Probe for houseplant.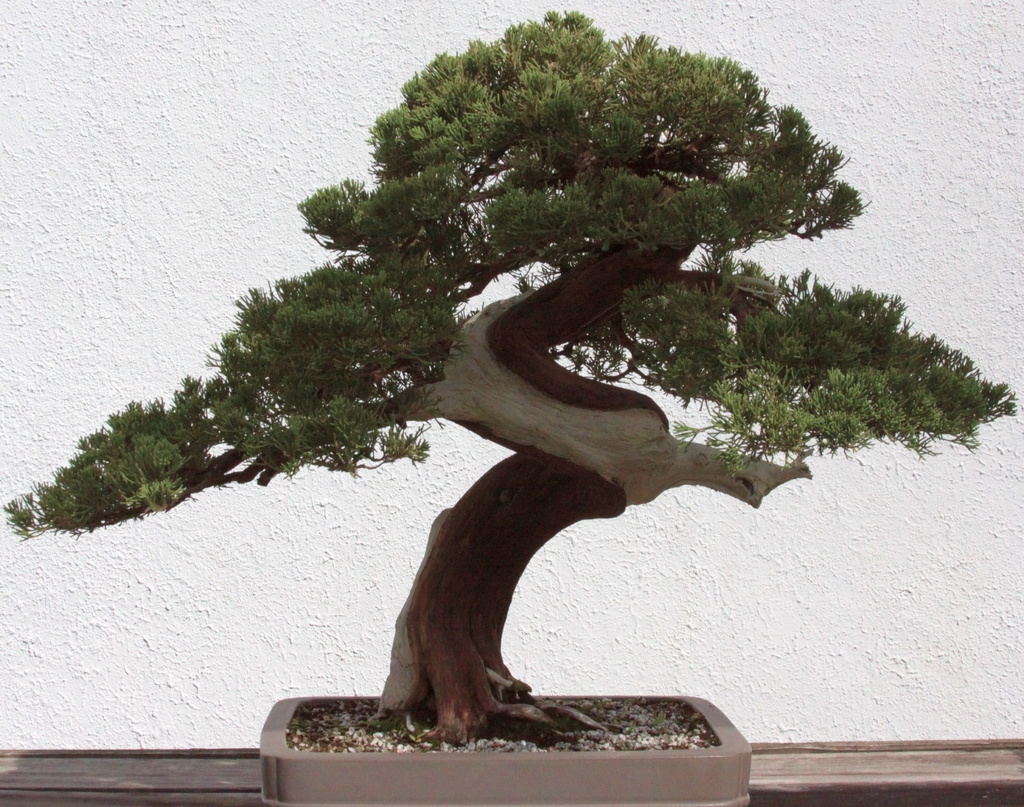
Probe result: region(0, 0, 1009, 806).
